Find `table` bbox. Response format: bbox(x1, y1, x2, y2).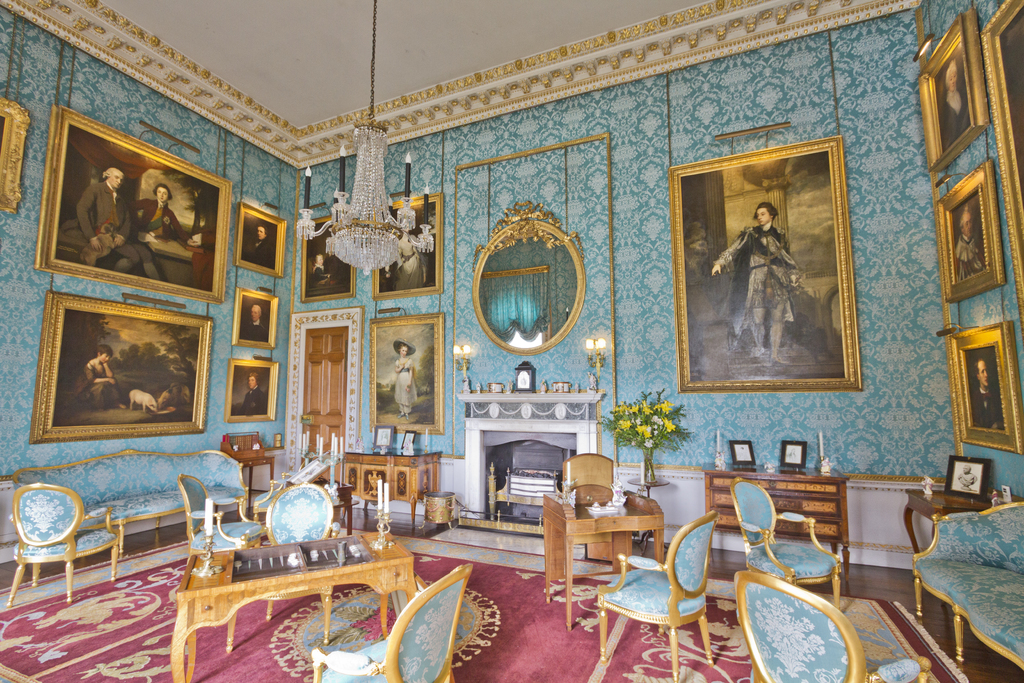
bbox(223, 427, 276, 518).
